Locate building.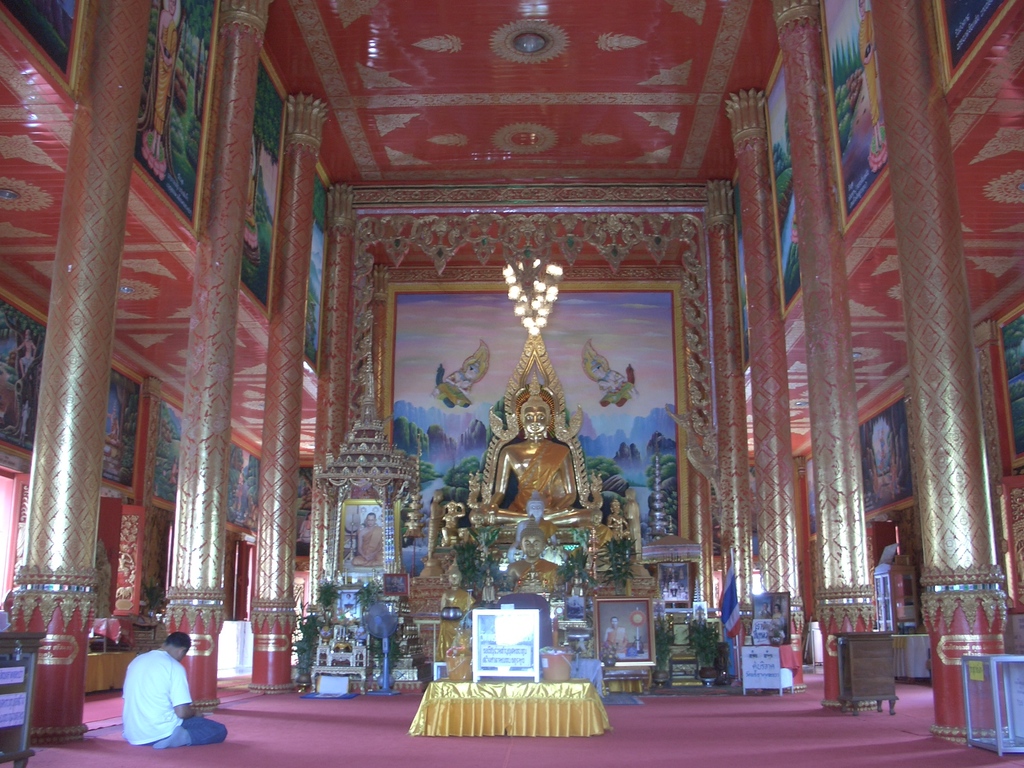
Bounding box: l=0, t=0, r=1023, b=767.
